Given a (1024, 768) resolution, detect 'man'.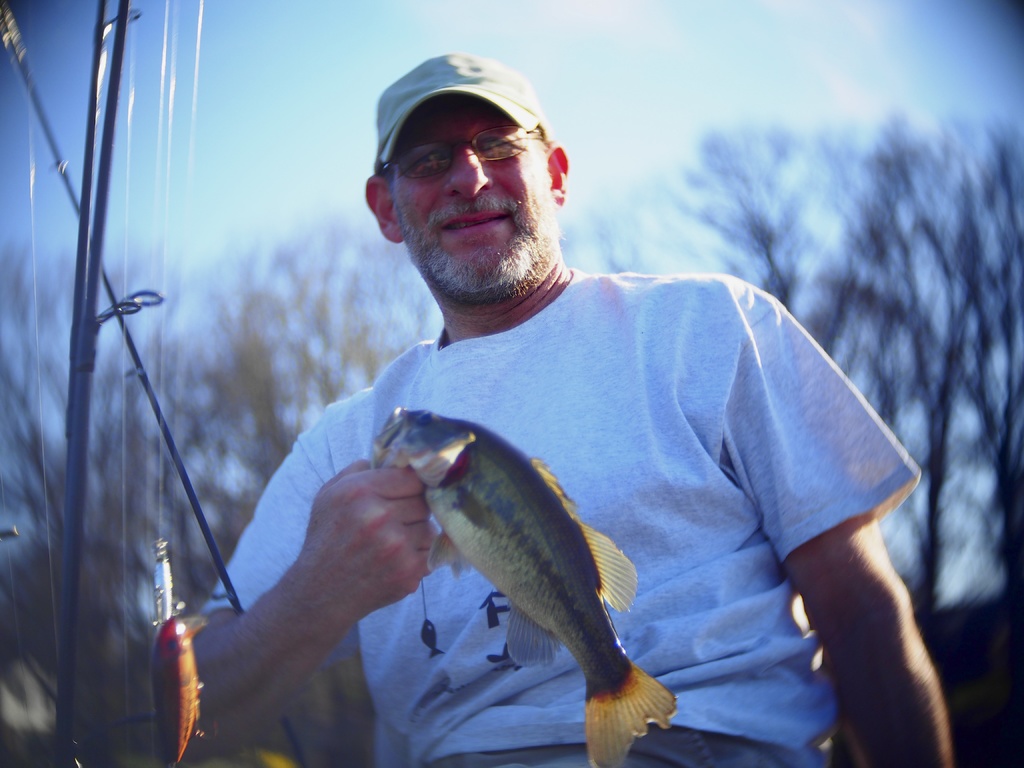
(138, 90, 865, 760).
